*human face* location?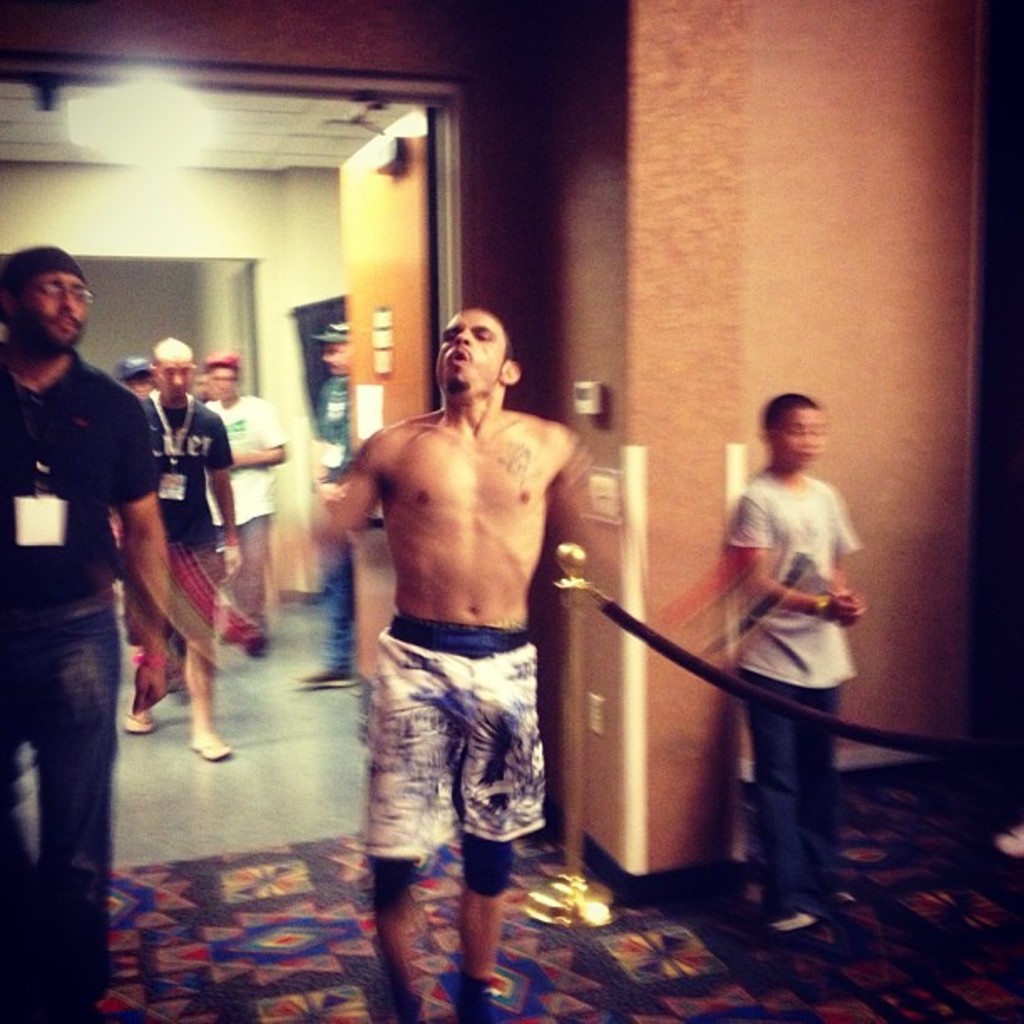
[209,361,249,393]
